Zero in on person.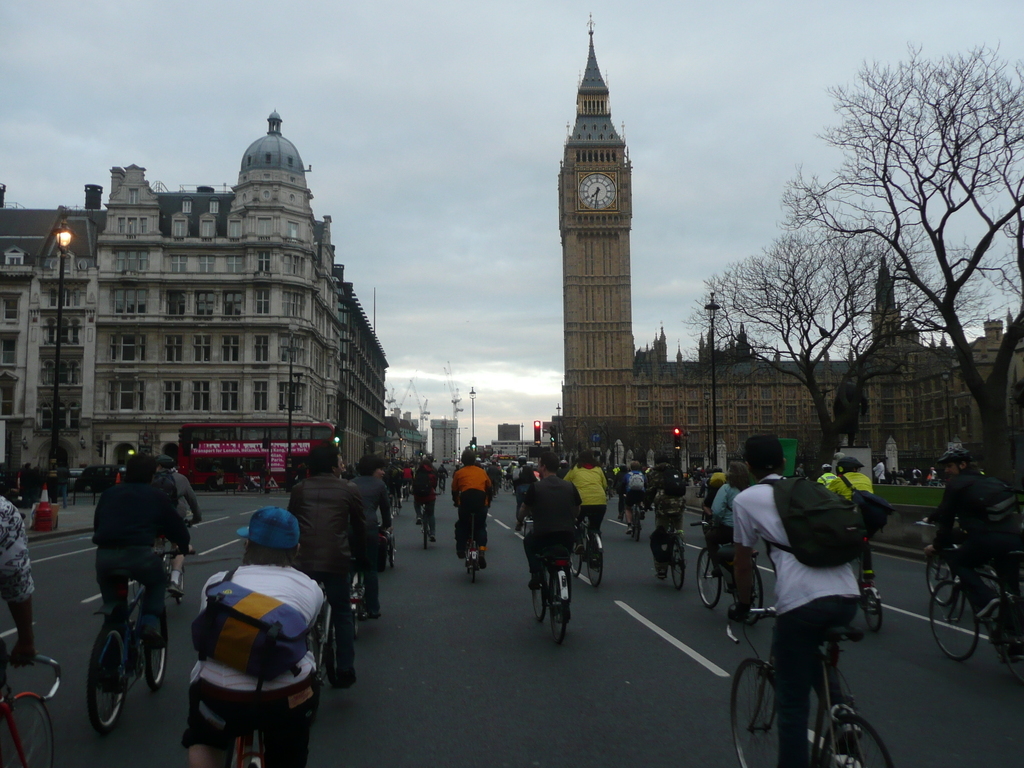
Zeroed in: pyautogui.locateOnScreen(0, 492, 32, 714).
